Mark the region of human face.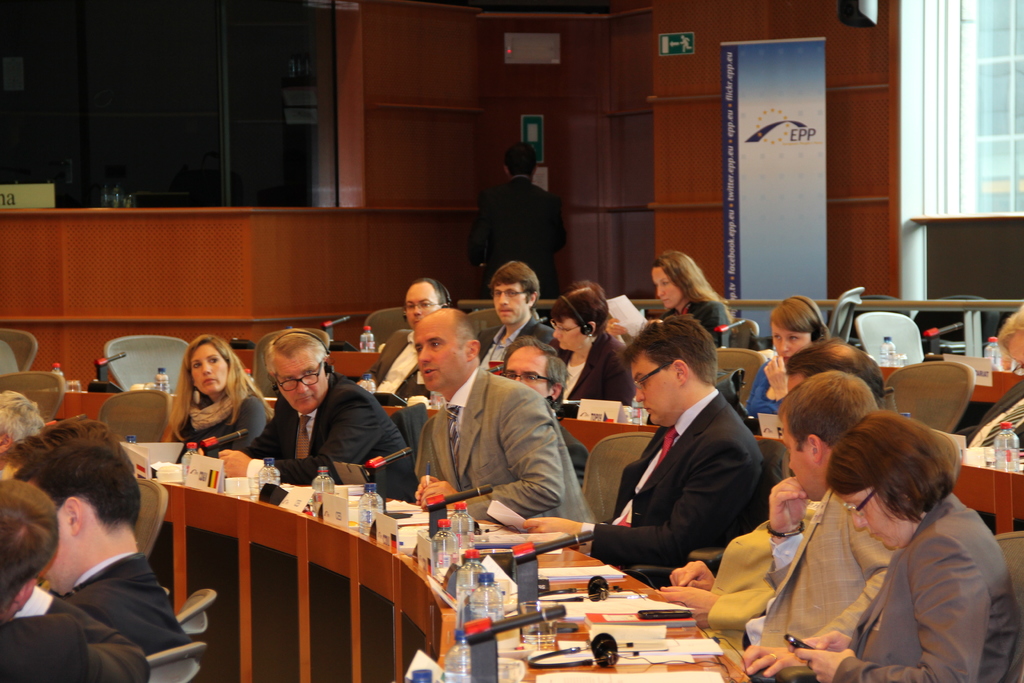
Region: {"left": 770, "top": 325, "right": 816, "bottom": 359}.
